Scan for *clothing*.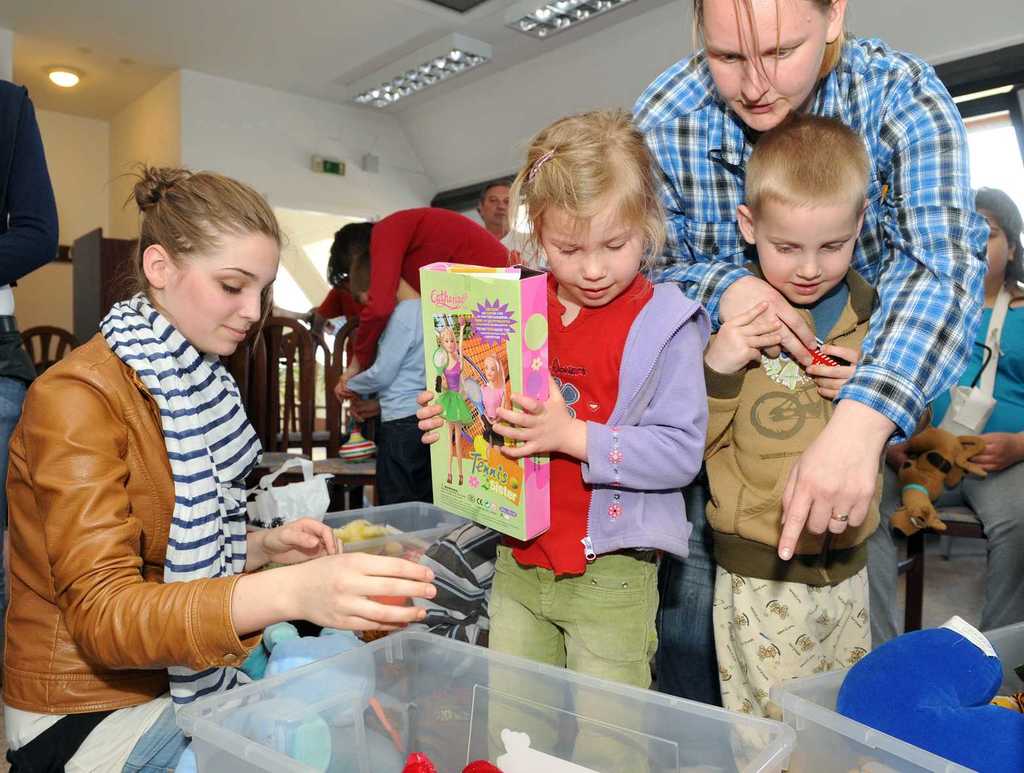
Scan result: Rect(496, 225, 547, 273).
